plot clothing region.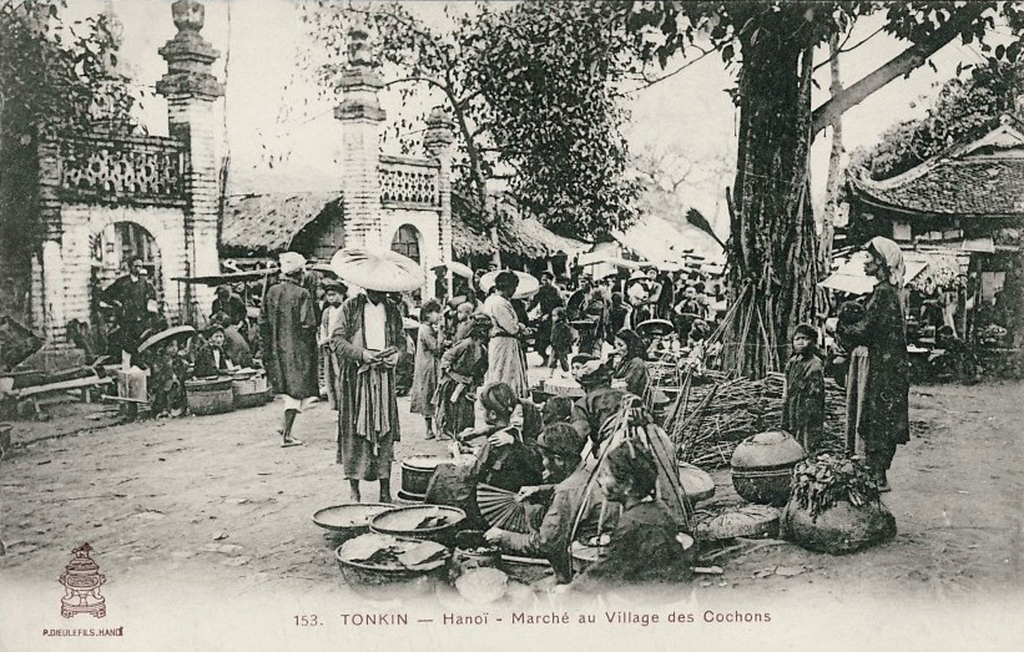
Plotted at crop(197, 343, 229, 377).
